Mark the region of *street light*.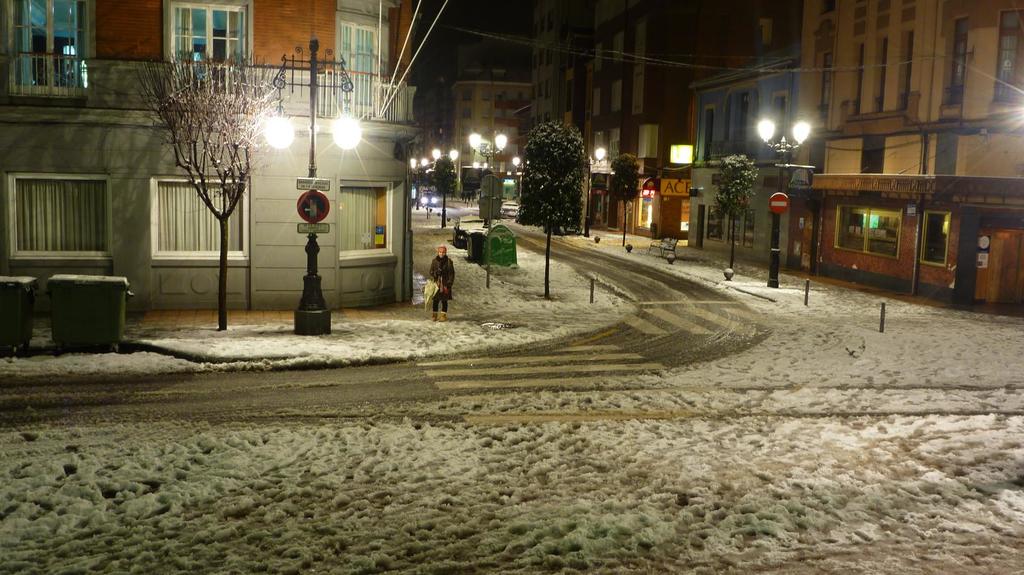
Region: BBox(756, 119, 819, 290).
